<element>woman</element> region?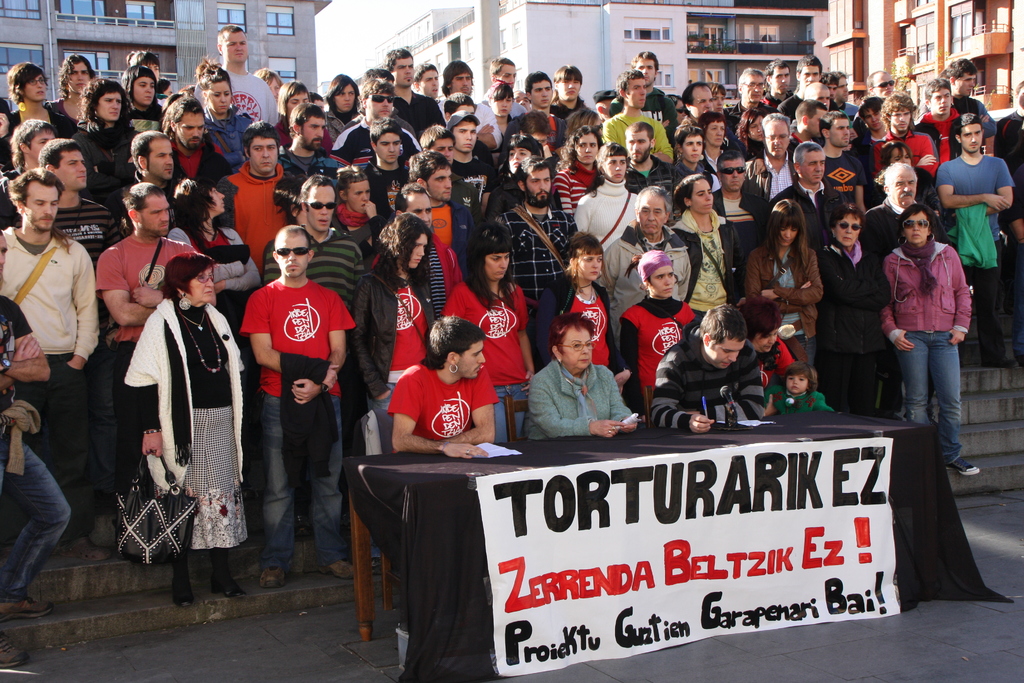
64,79,141,211
